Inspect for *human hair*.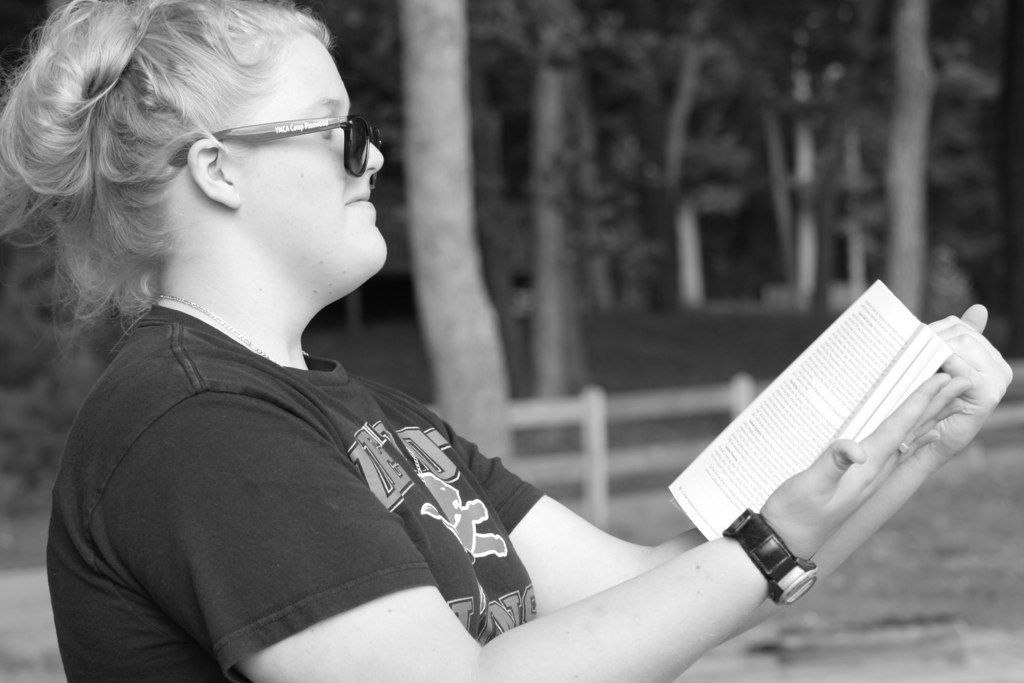
Inspection: <box>24,0,364,351</box>.
